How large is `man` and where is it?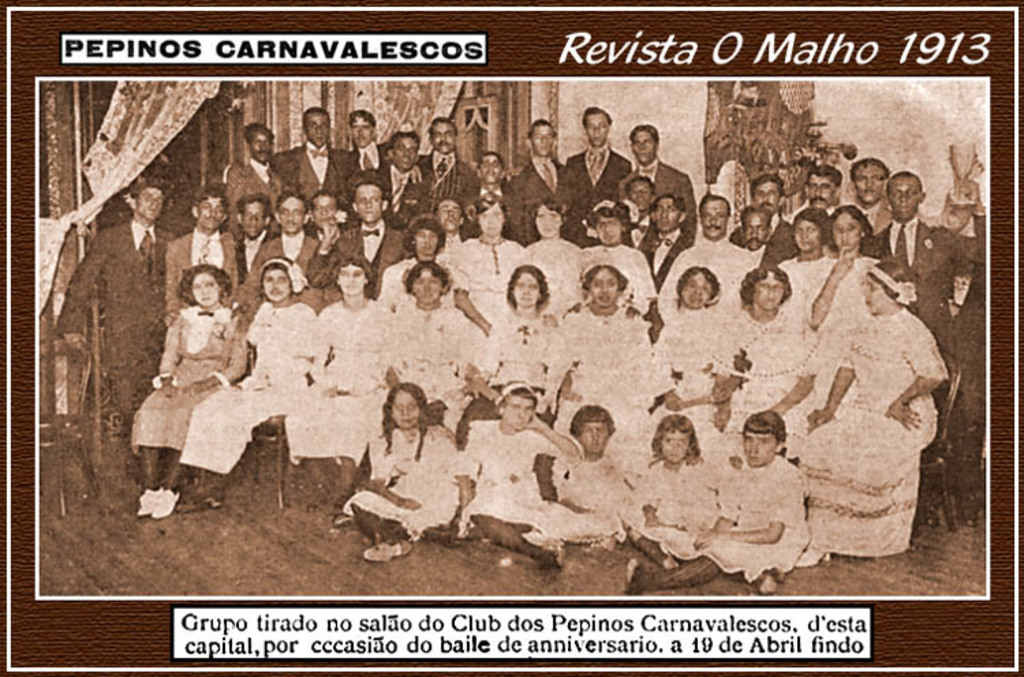
Bounding box: [657,192,756,326].
